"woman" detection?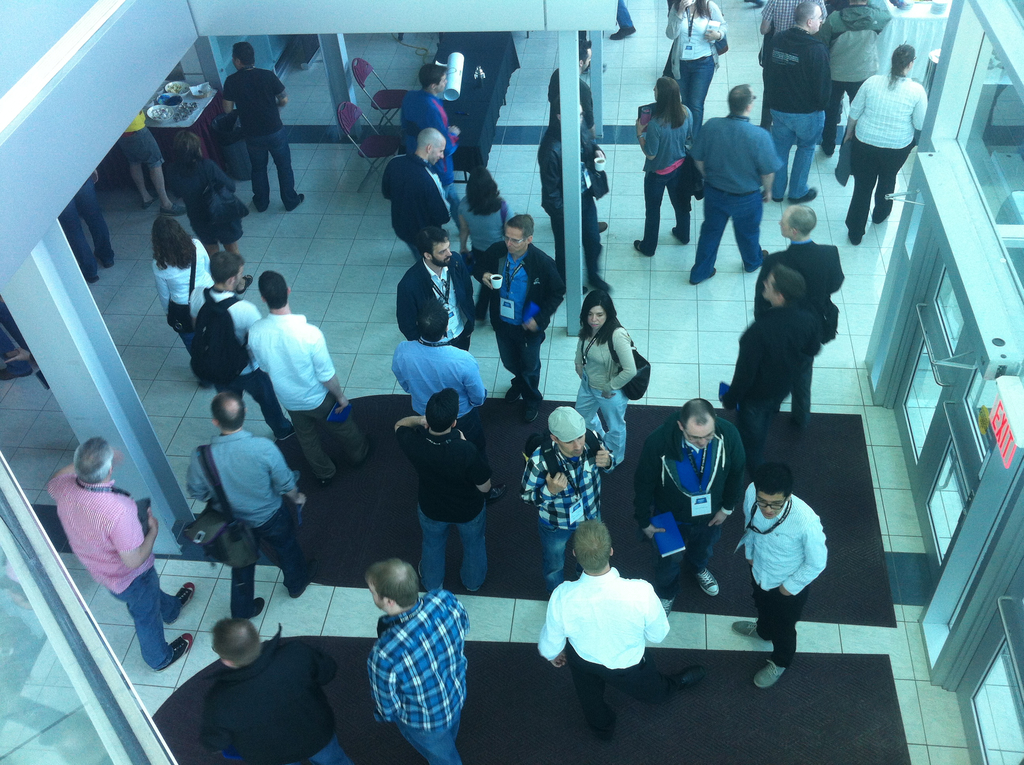
146 214 223 354
